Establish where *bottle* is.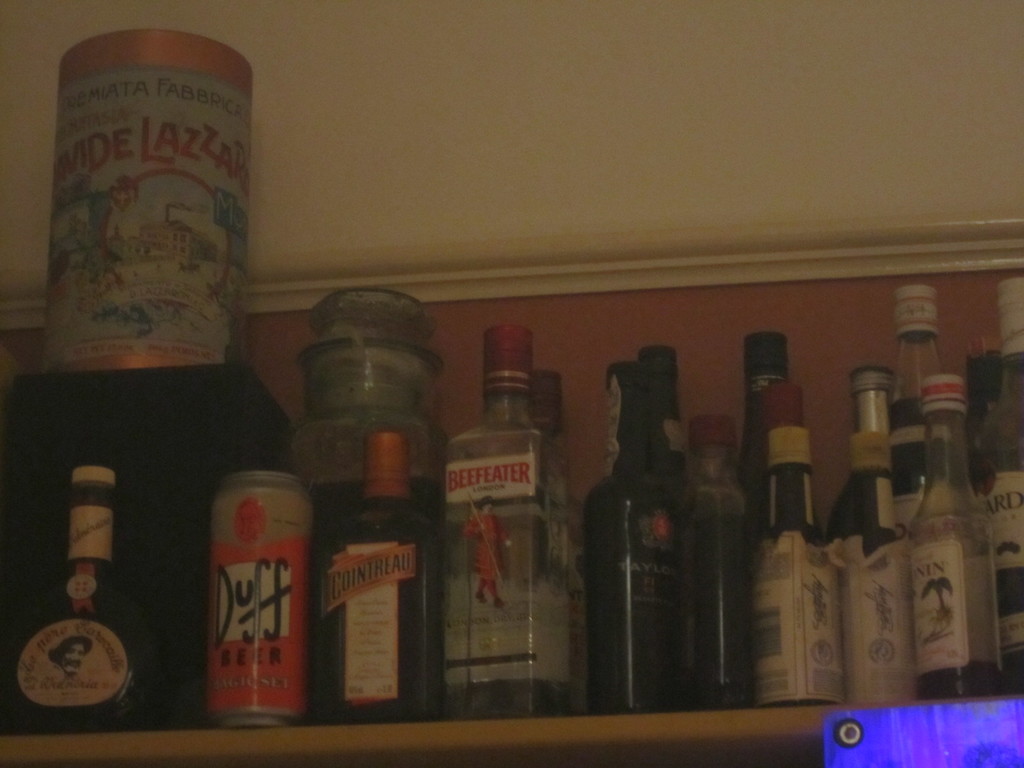
Established at crop(637, 340, 687, 470).
